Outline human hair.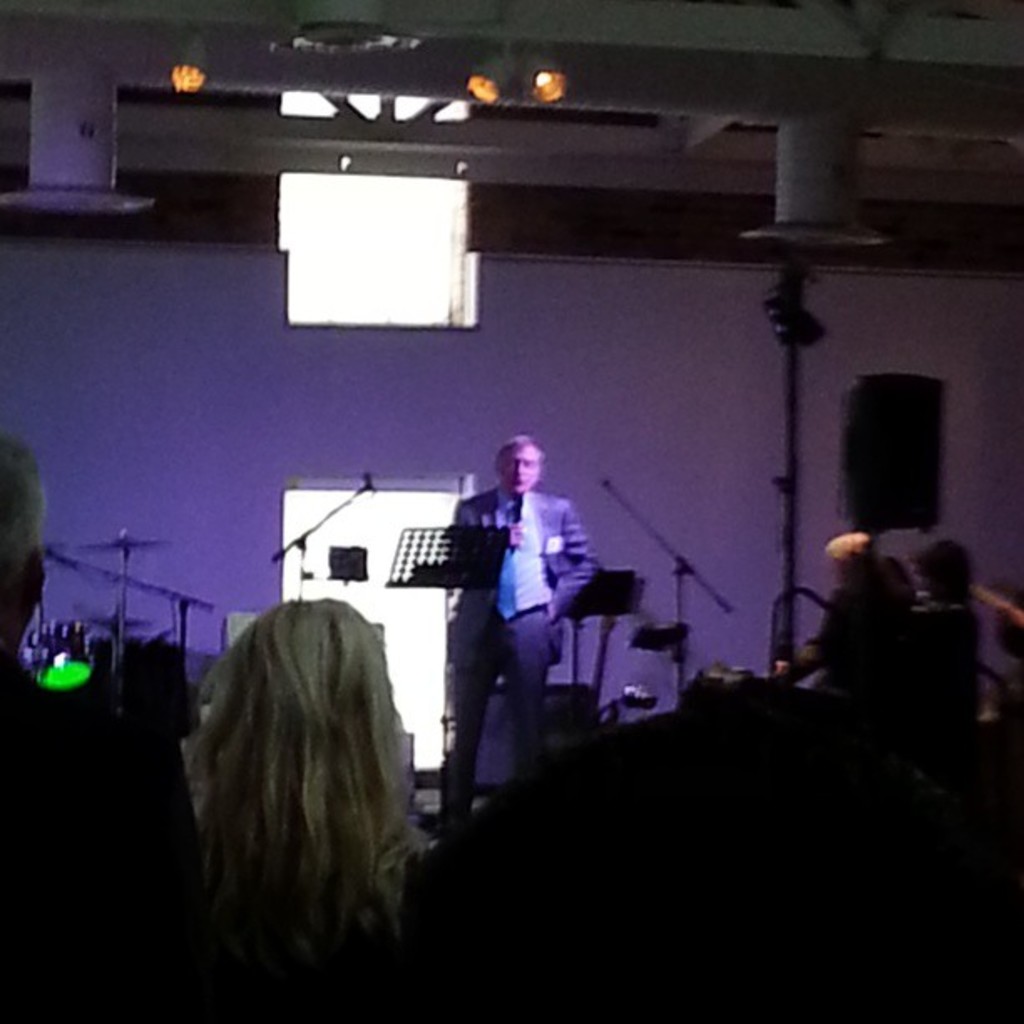
Outline: <region>0, 433, 49, 589</region>.
